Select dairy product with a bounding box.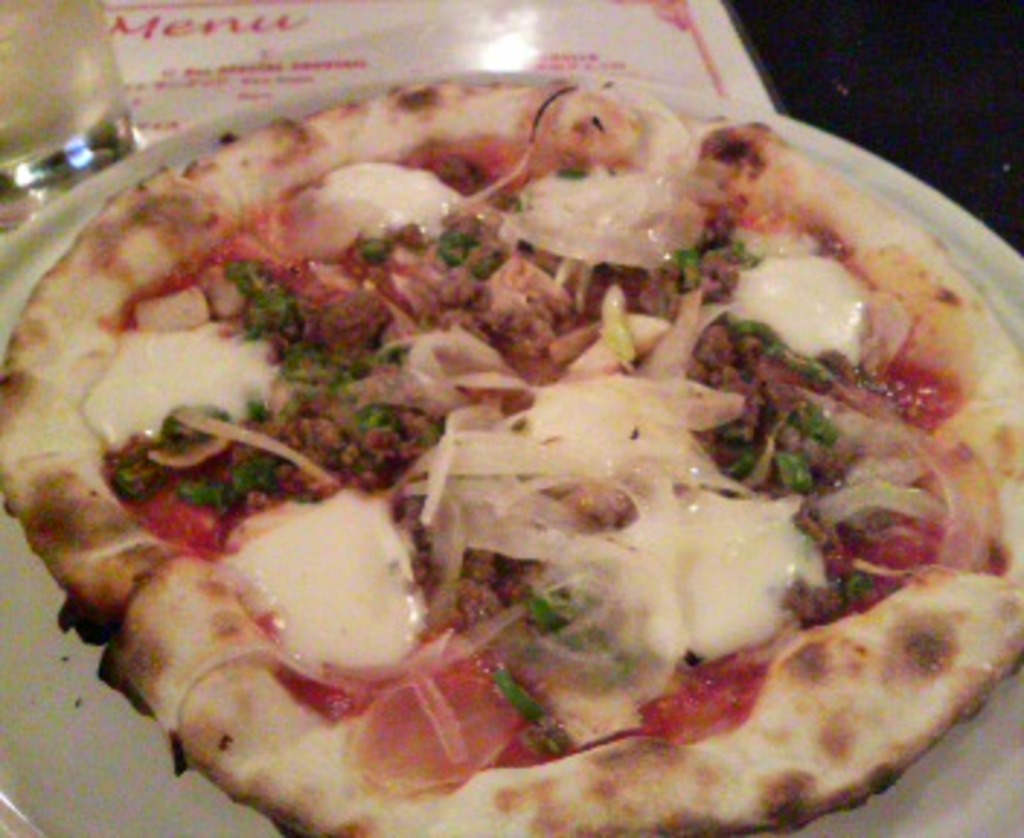
[102,308,340,471].
